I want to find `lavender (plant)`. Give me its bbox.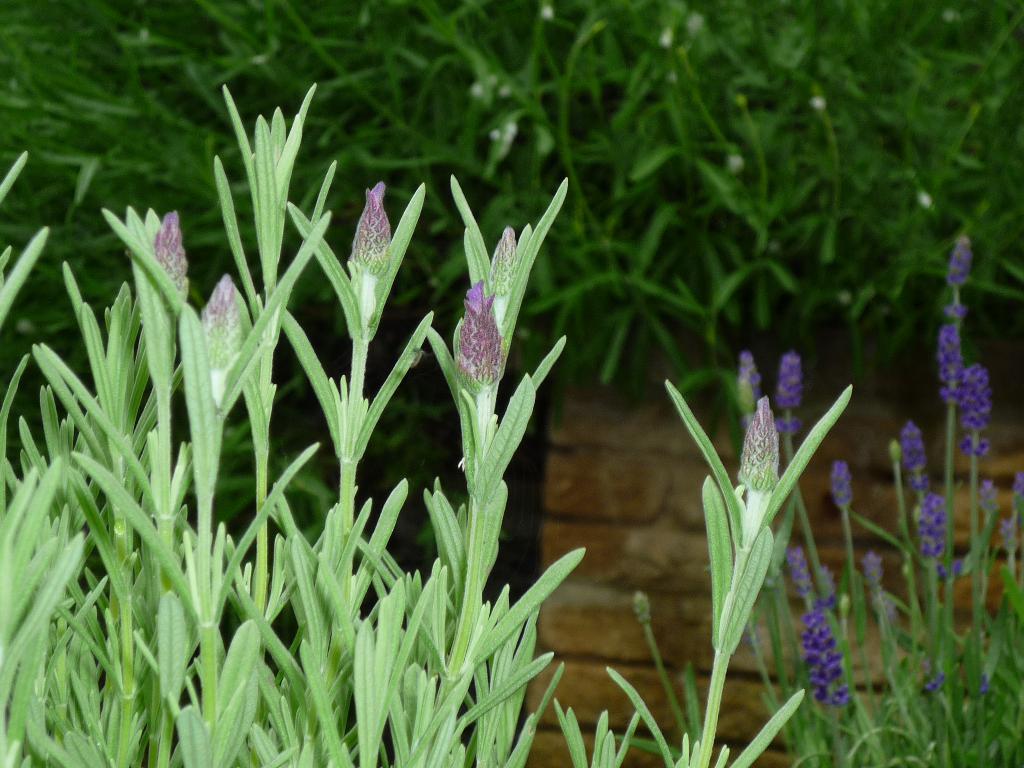
region(892, 421, 930, 534).
